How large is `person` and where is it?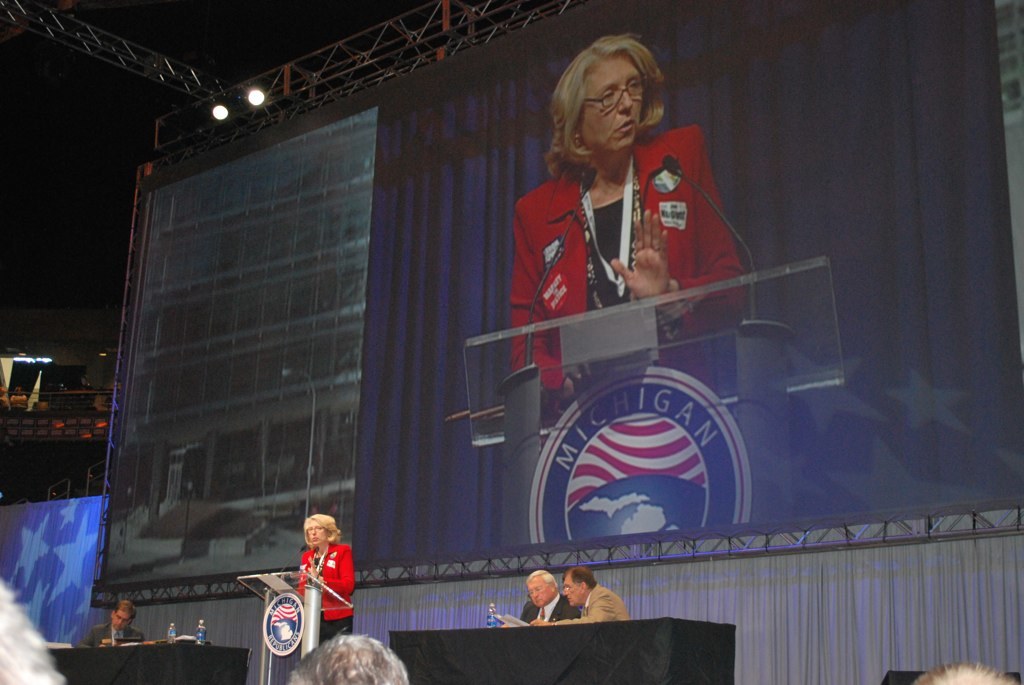
Bounding box: bbox=(76, 601, 142, 650).
